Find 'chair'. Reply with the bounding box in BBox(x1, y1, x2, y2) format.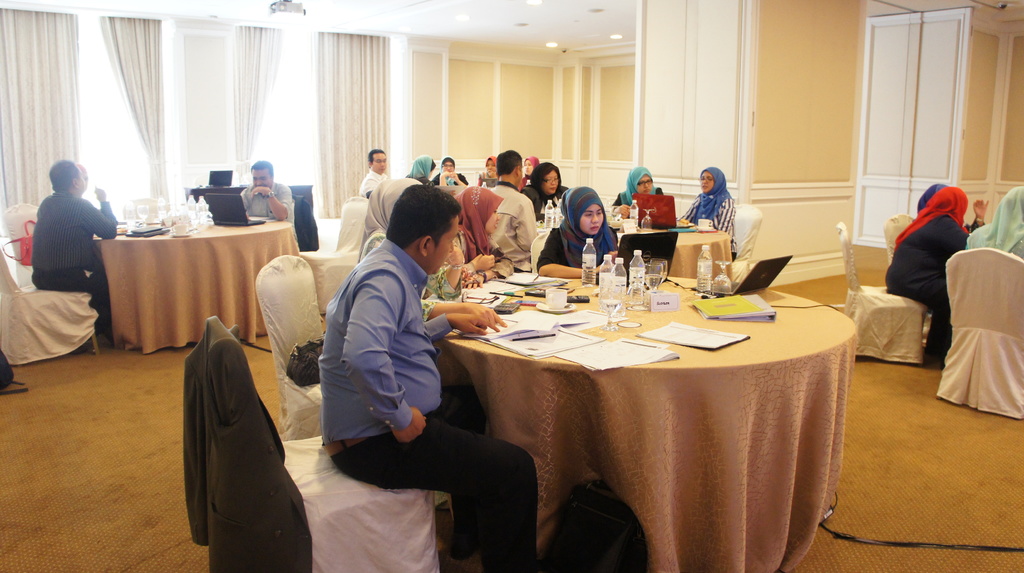
BBox(0, 205, 47, 272).
